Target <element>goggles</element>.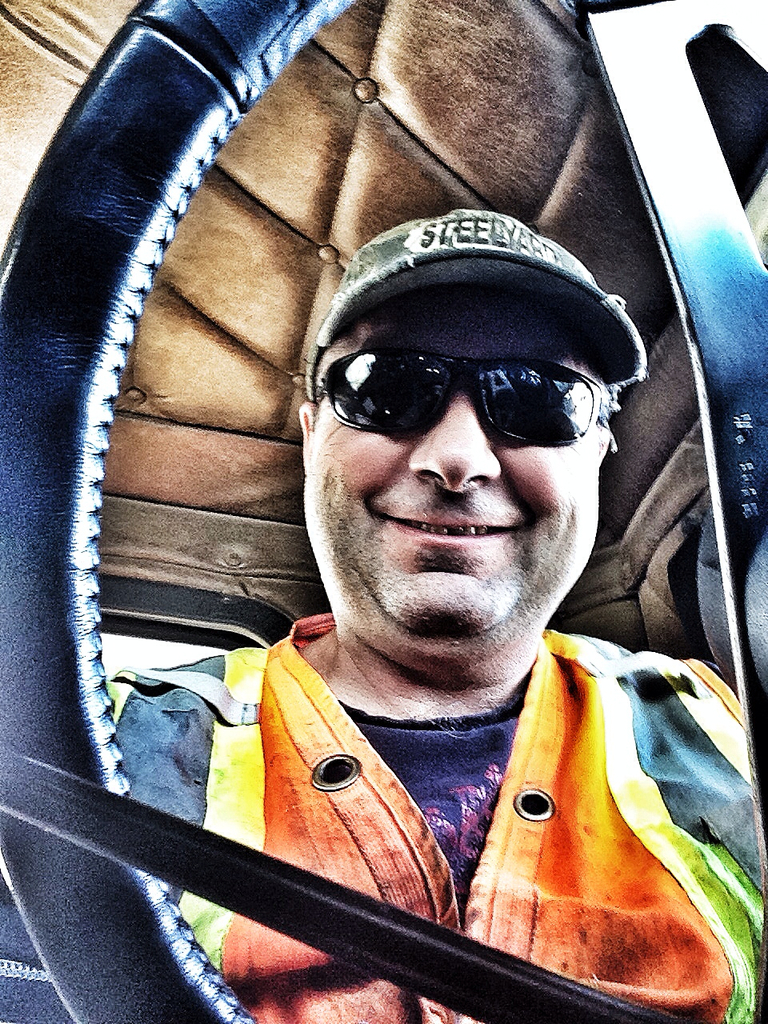
Target region: bbox(310, 319, 614, 440).
